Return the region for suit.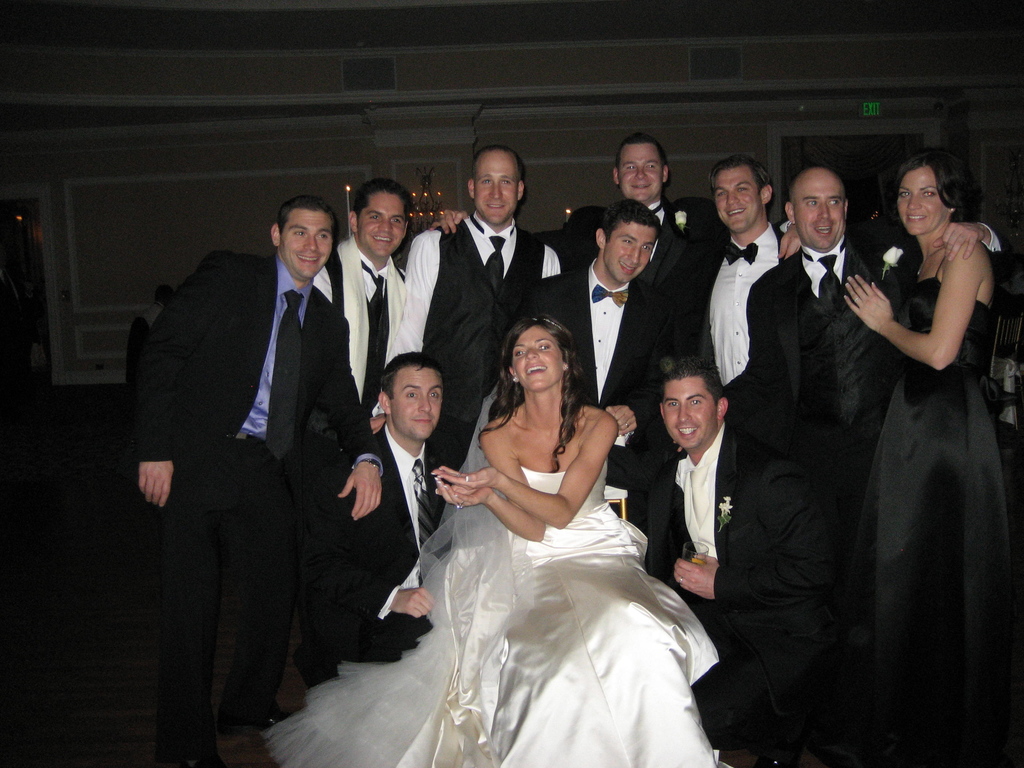
box(311, 425, 456, 700).
